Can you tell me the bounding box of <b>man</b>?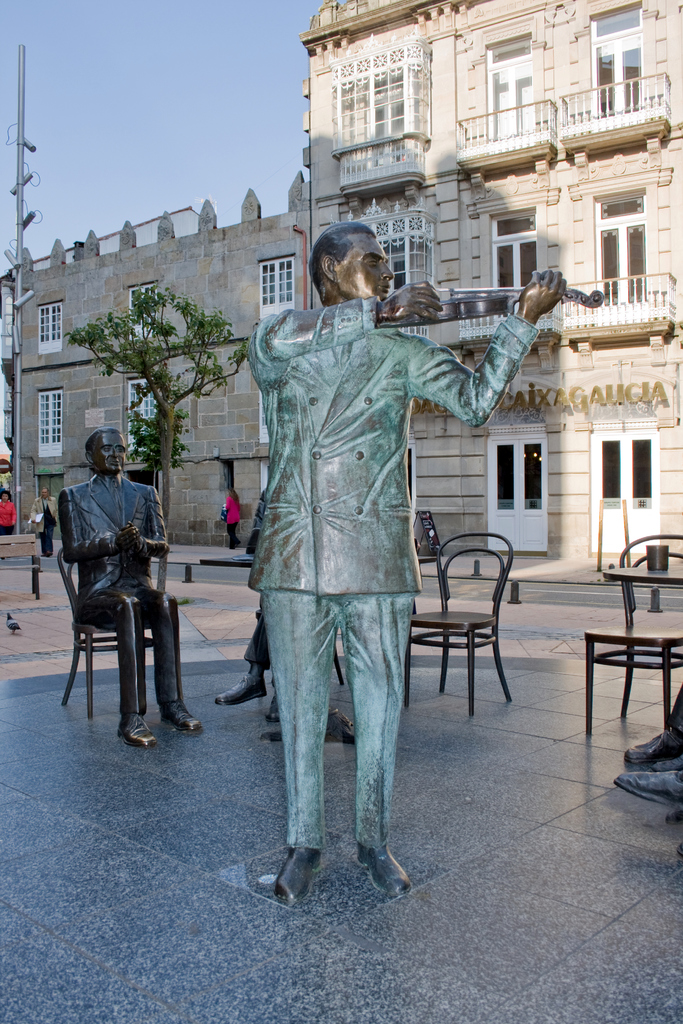
left=62, top=426, right=213, bottom=754.
